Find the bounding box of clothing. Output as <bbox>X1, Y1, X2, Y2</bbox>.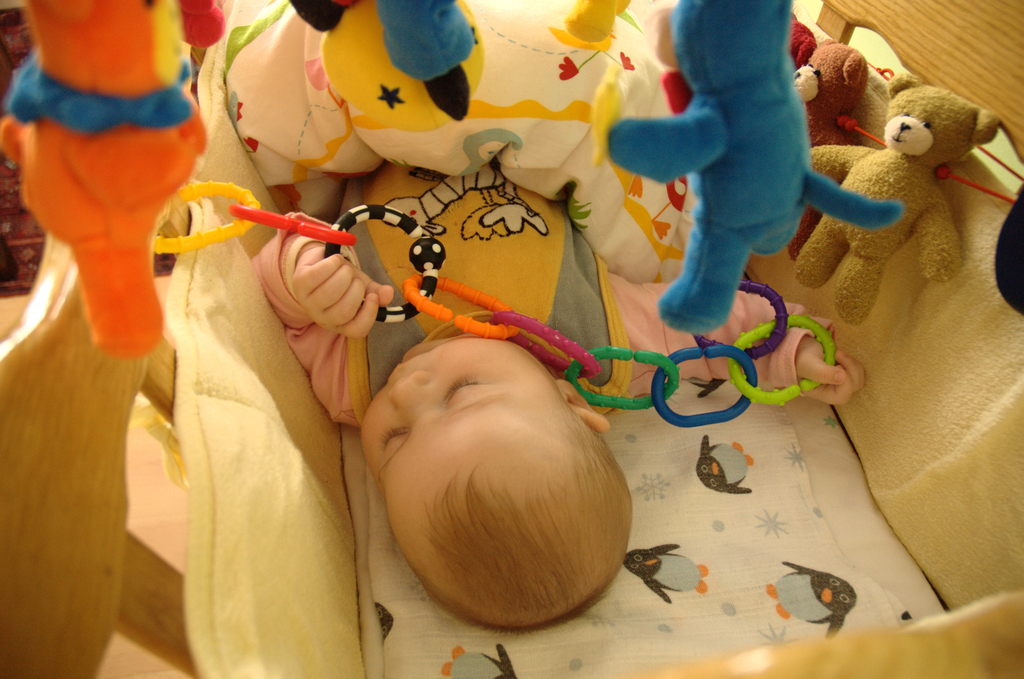
<bbox>252, 160, 831, 437</bbox>.
